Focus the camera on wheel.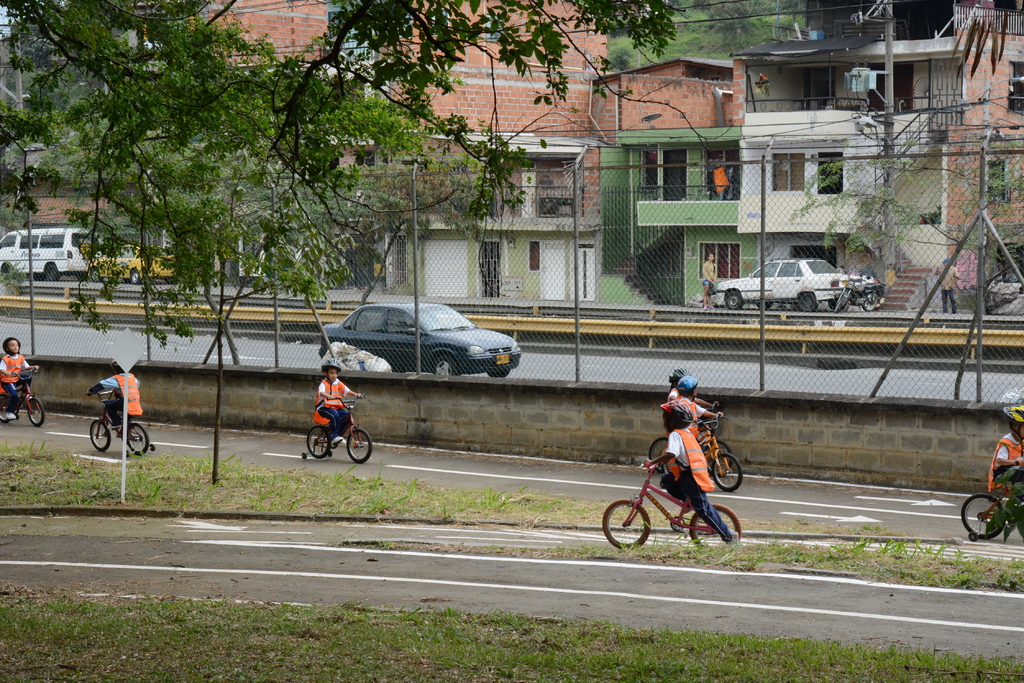
Focus region: (125,448,130,457).
